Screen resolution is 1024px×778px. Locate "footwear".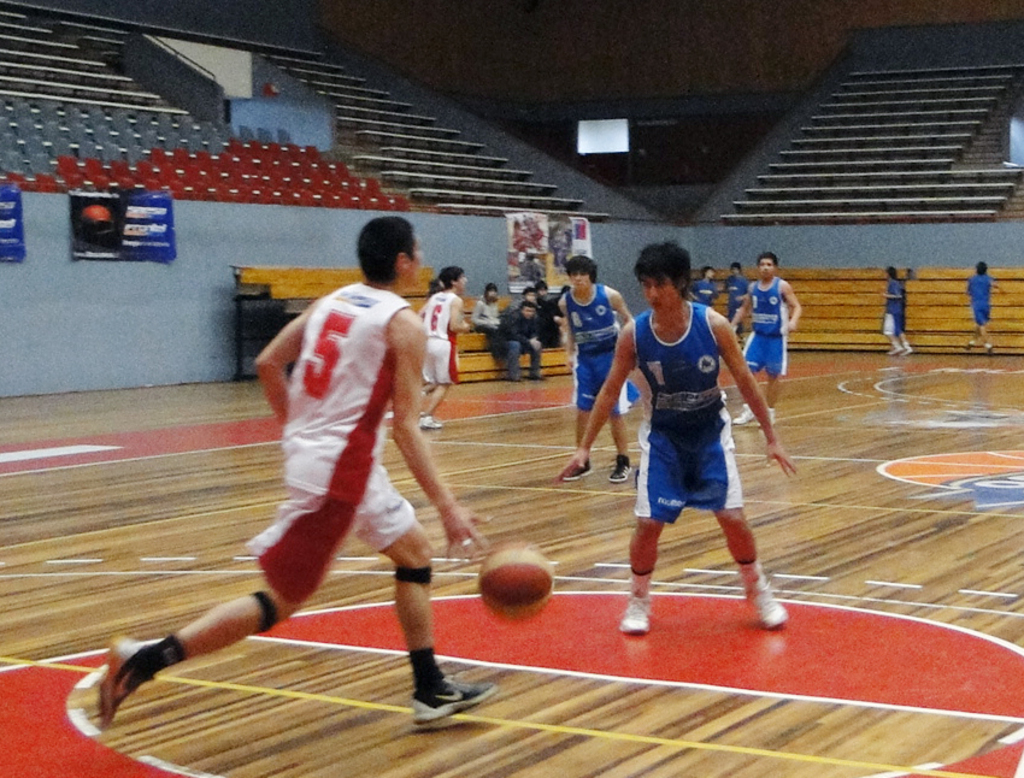
x1=89 y1=640 x2=163 y2=737.
